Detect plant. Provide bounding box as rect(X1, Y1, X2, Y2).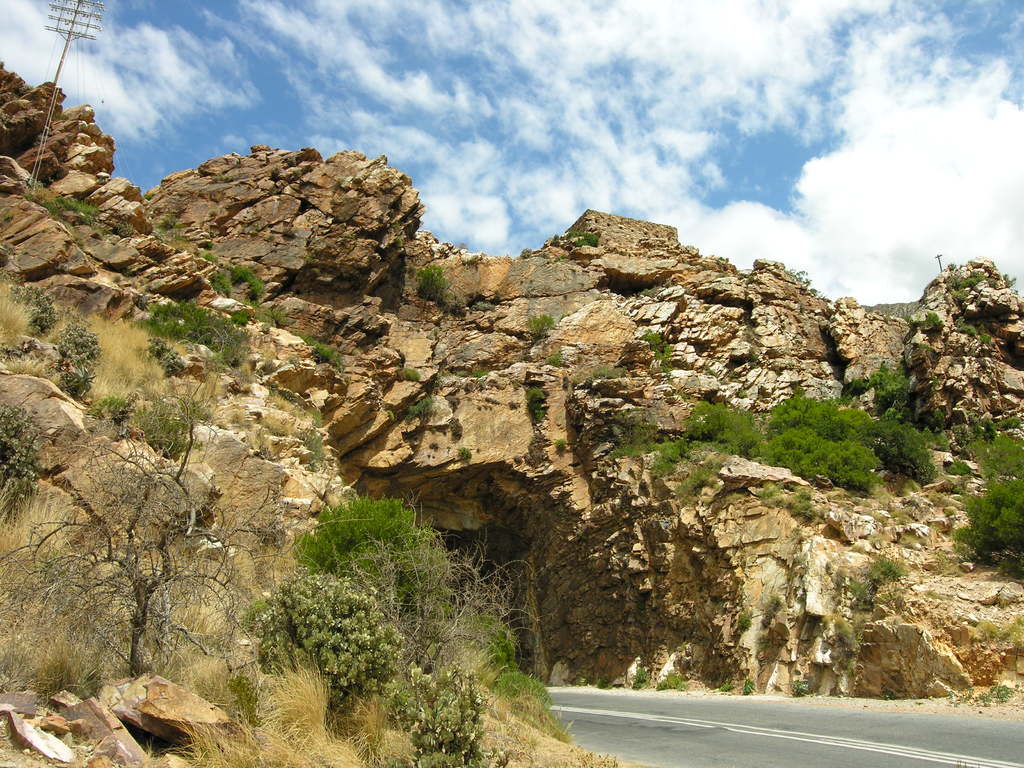
rect(929, 584, 946, 601).
